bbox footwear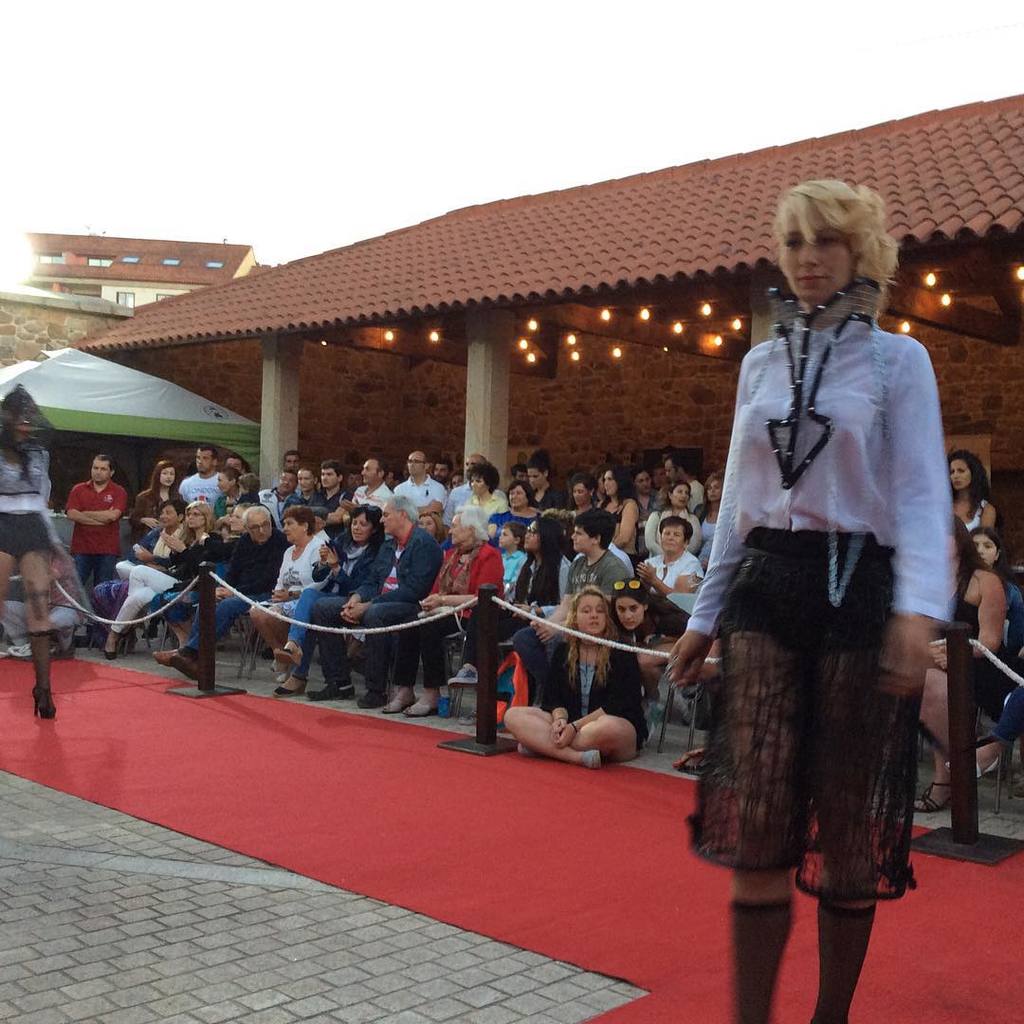
box=[449, 666, 479, 686]
